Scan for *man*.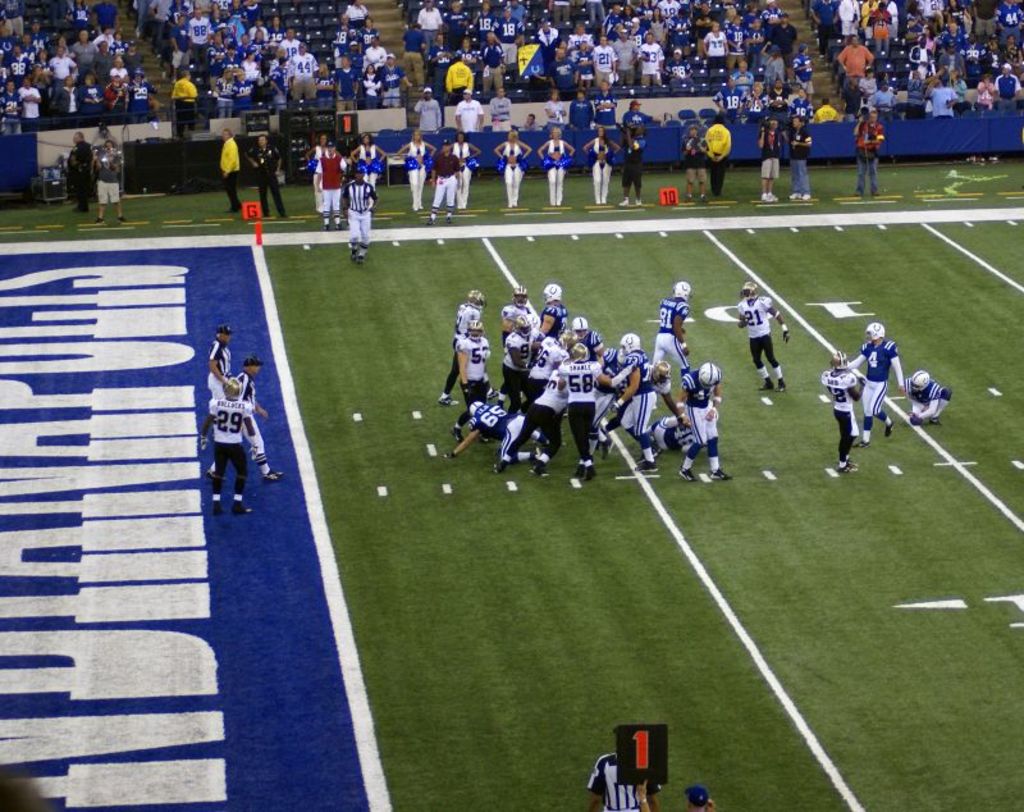
Scan result: x1=772 y1=12 x2=796 y2=59.
